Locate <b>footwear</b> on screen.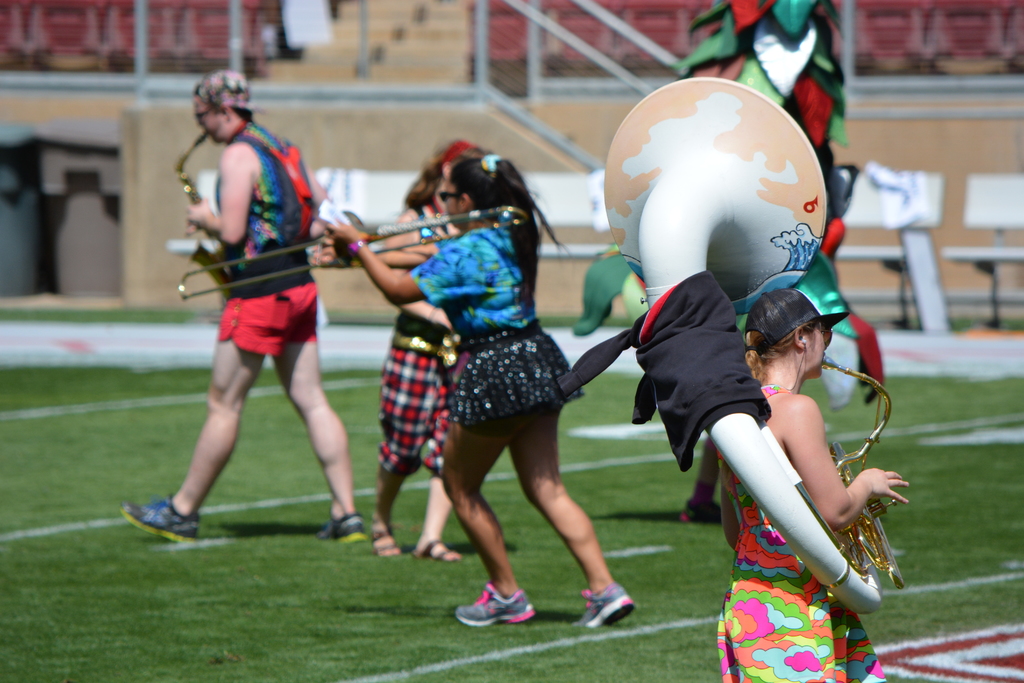
On screen at box(317, 509, 367, 542).
